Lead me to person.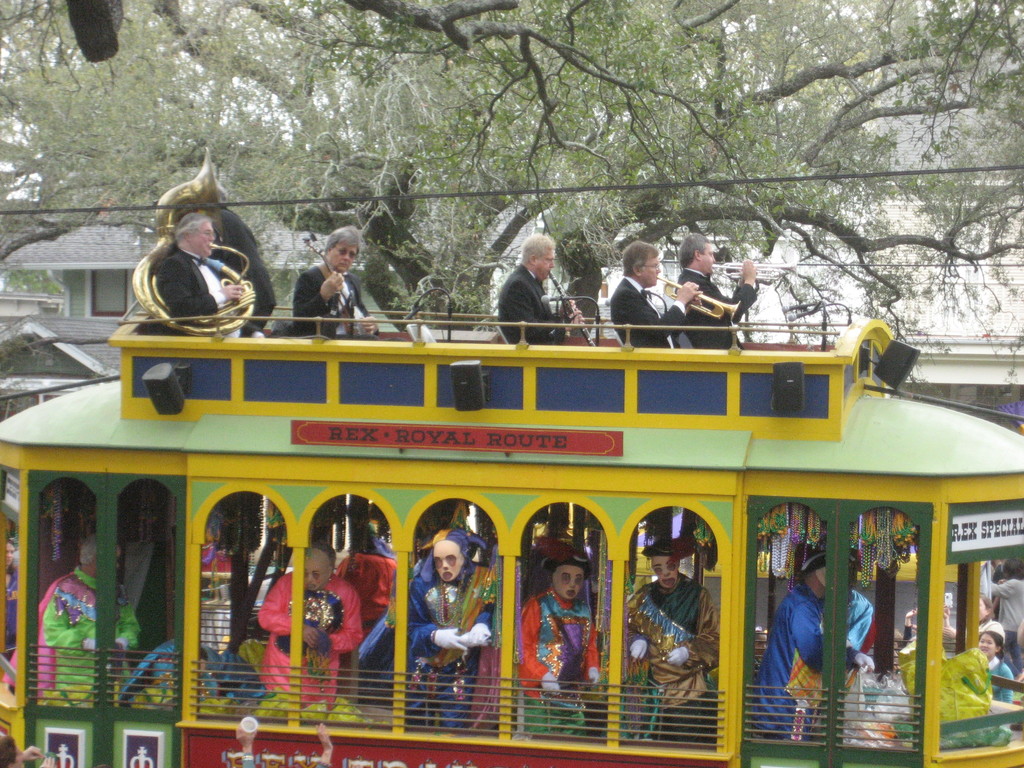
Lead to left=293, top=221, right=382, bottom=335.
